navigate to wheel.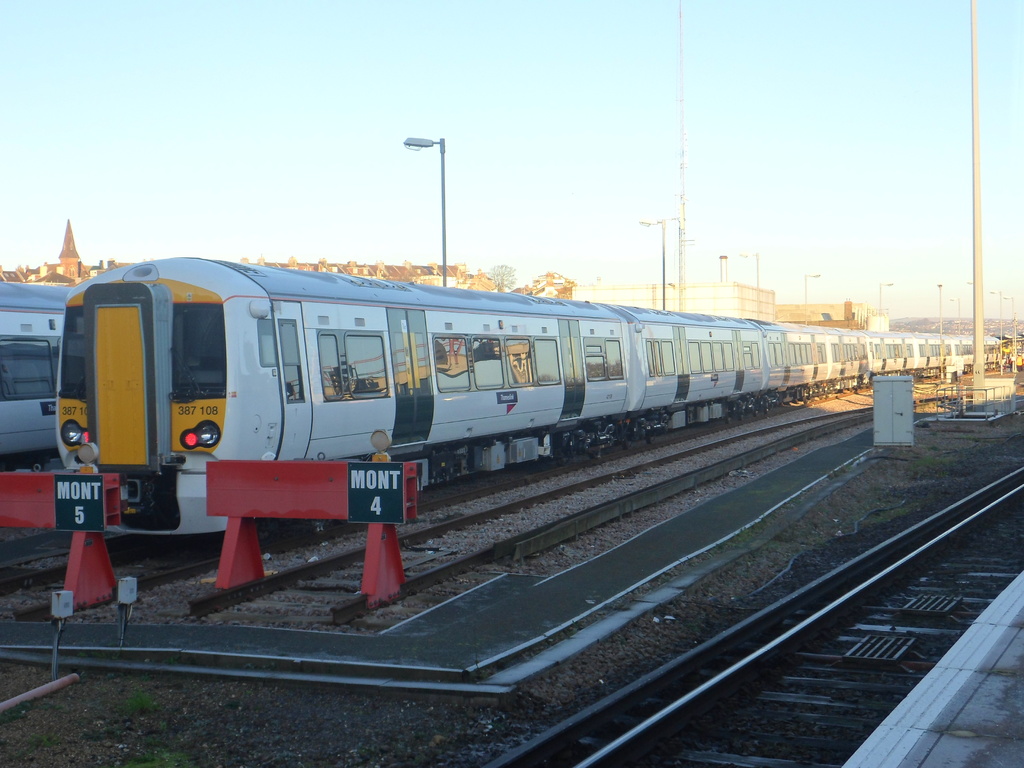
Navigation target: 810/391/815/402.
